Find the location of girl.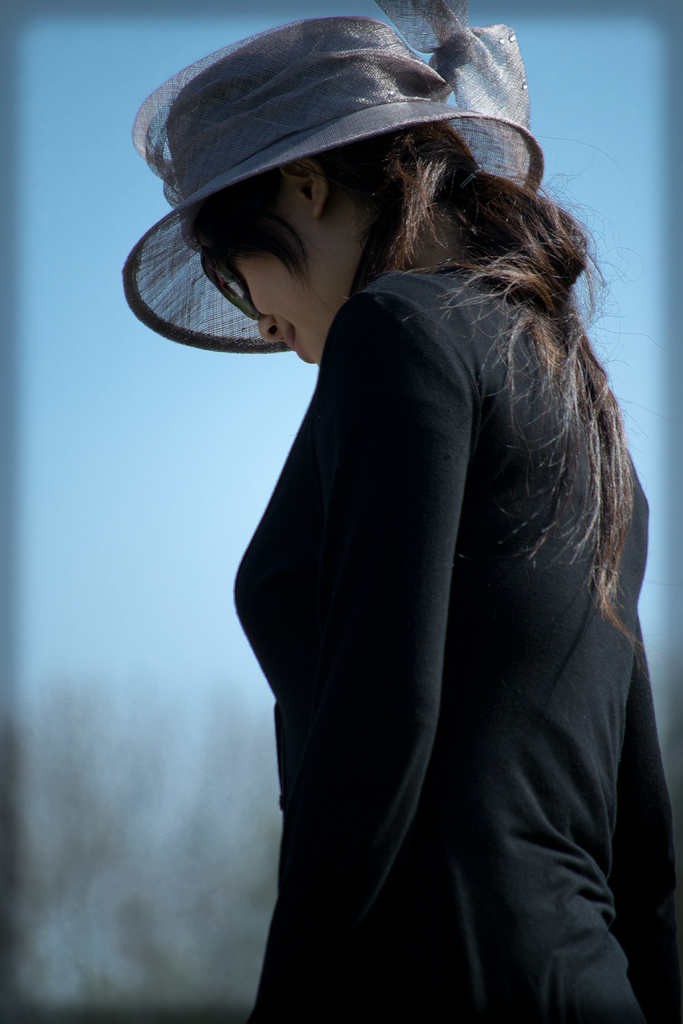
Location: box(121, 0, 682, 1023).
